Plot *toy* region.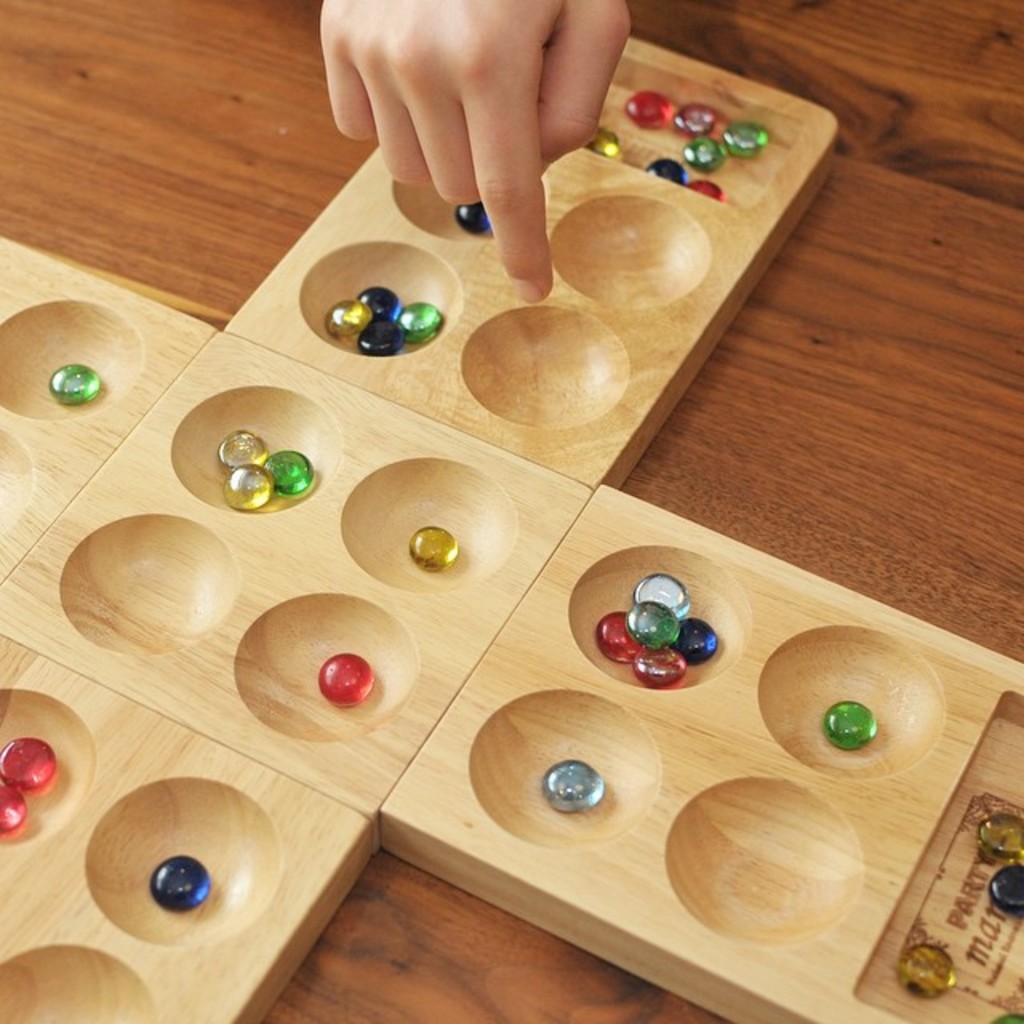
Plotted at 821:701:877:747.
